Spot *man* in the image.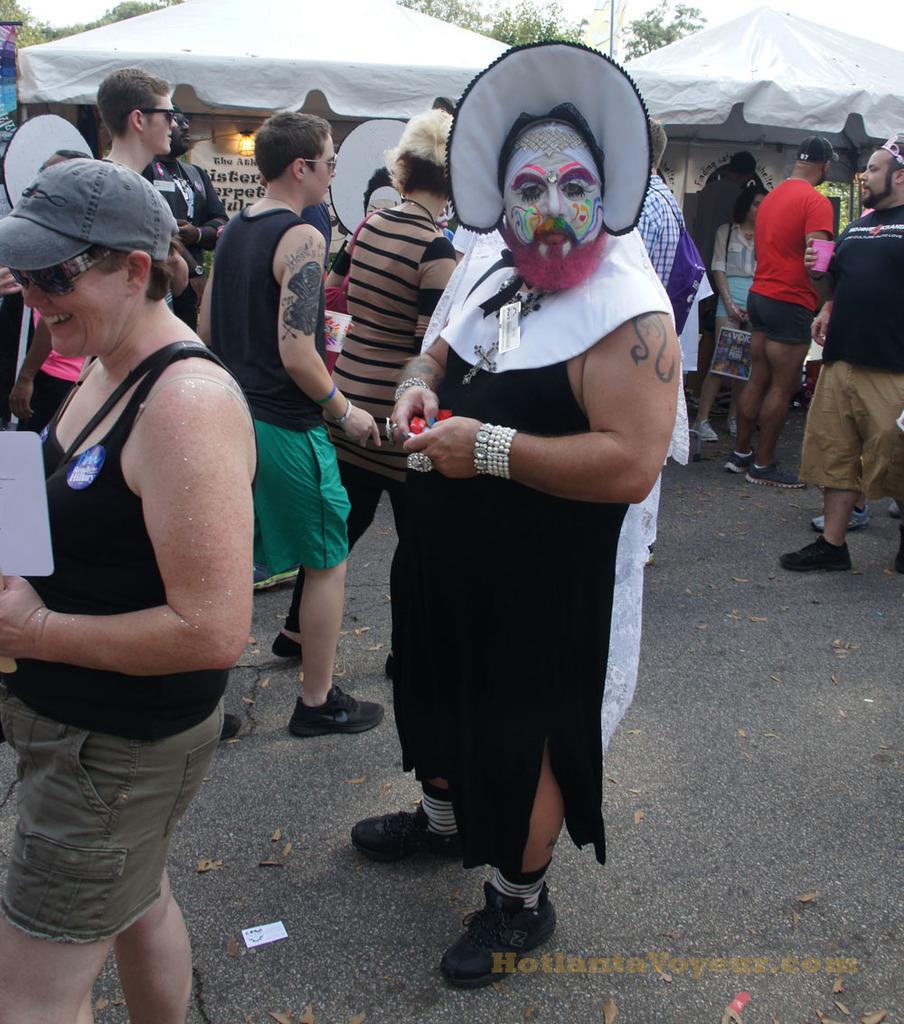
*man* found at x1=344 y1=115 x2=682 y2=985.
